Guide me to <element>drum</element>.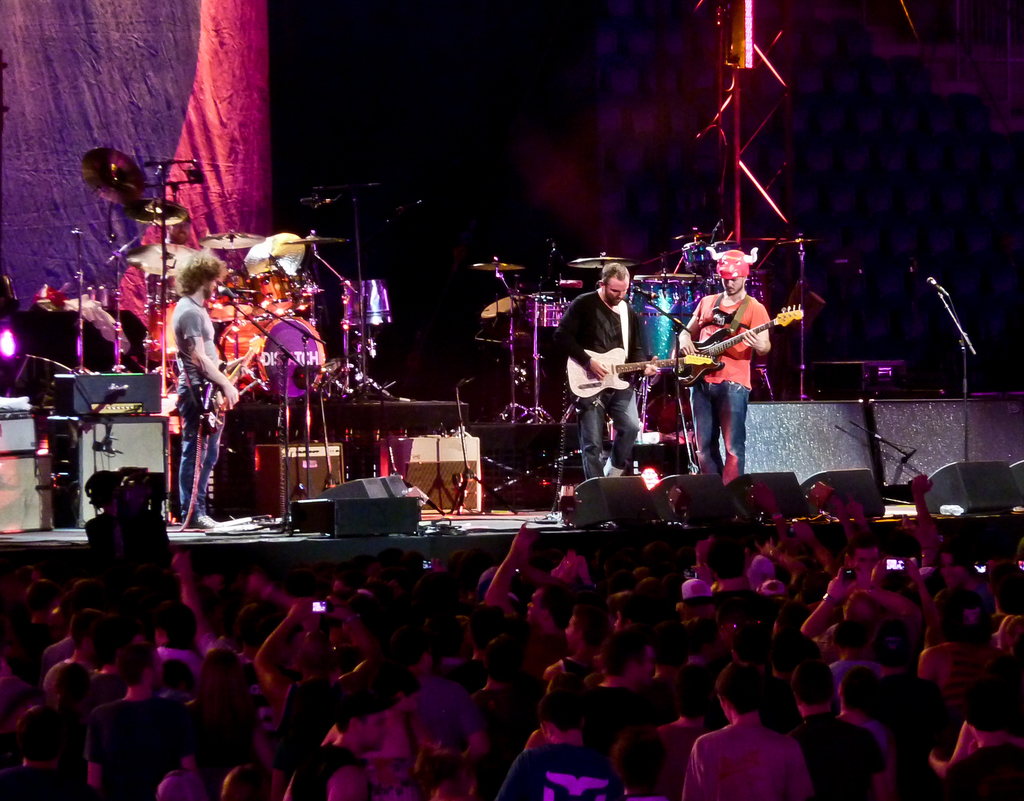
Guidance: box(630, 279, 705, 377).
